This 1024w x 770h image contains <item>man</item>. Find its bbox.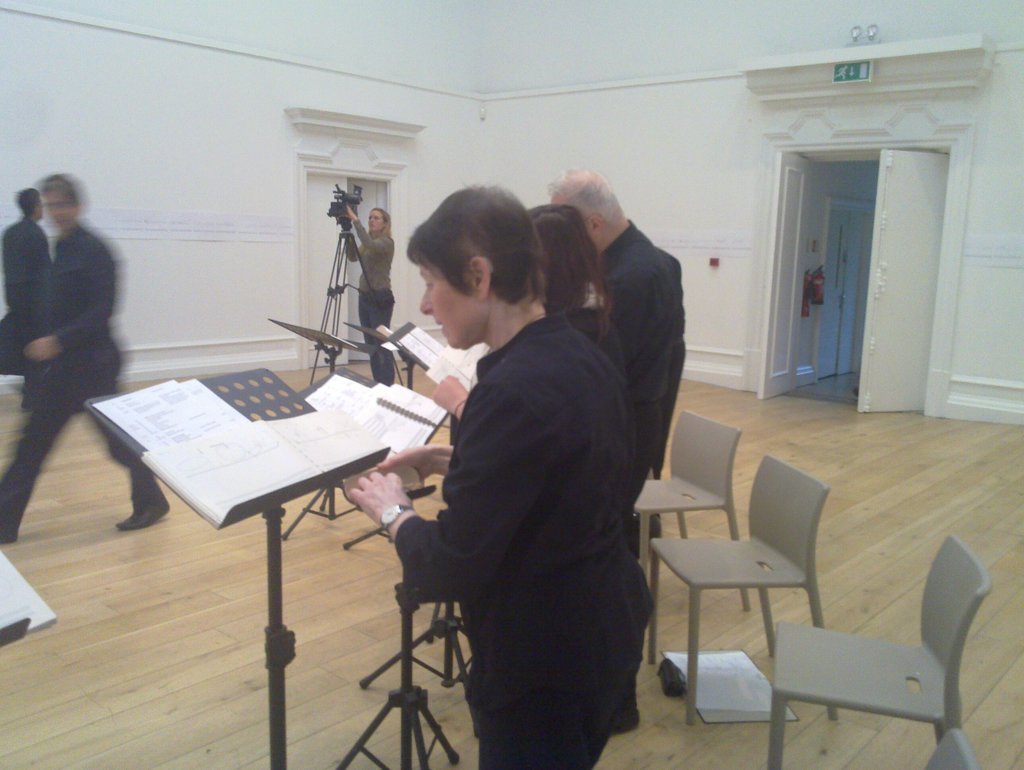
pyautogui.locateOnScreen(0, 174, 171, 544).
